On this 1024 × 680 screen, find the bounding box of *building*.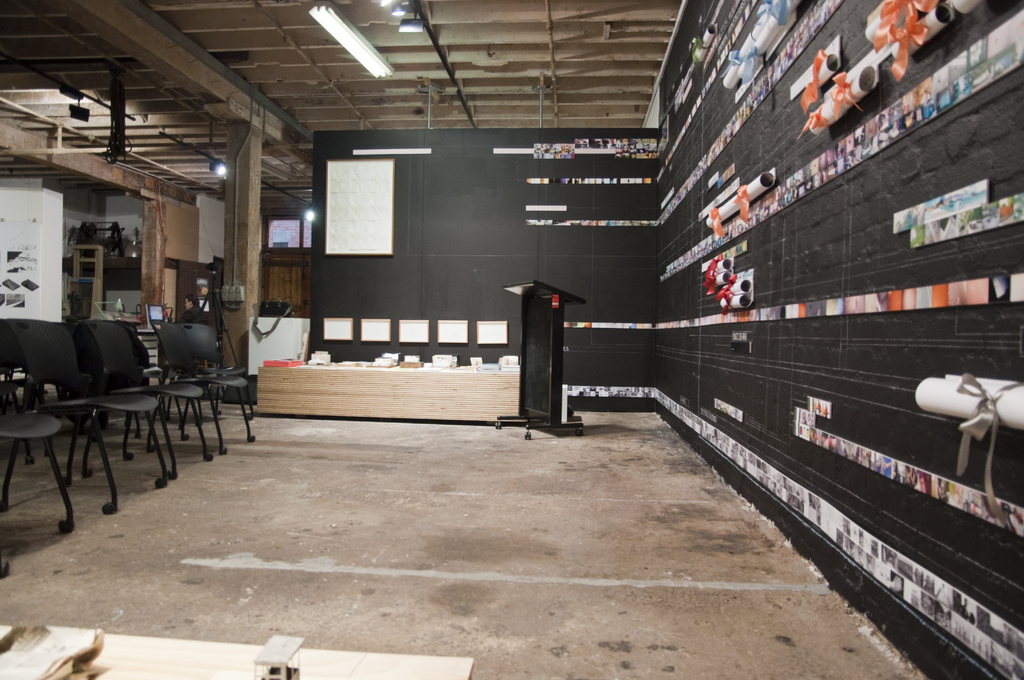
Bounding box: (left=0, top=0, right=1023, bottom=679).
